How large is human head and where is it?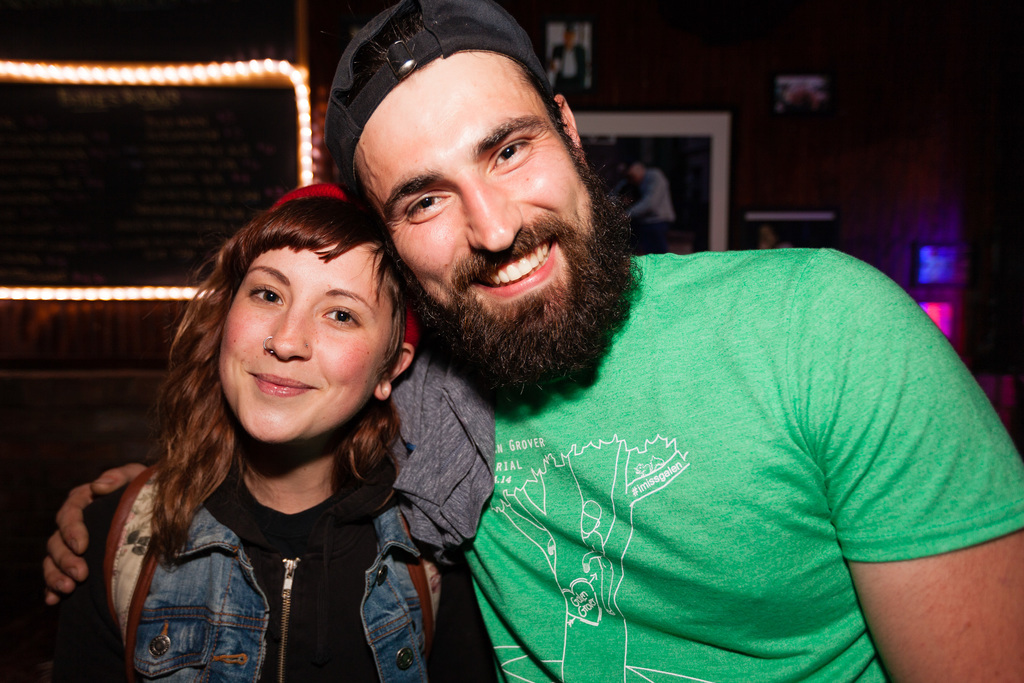
Bounding box: box(559, 20, 573, 50).
